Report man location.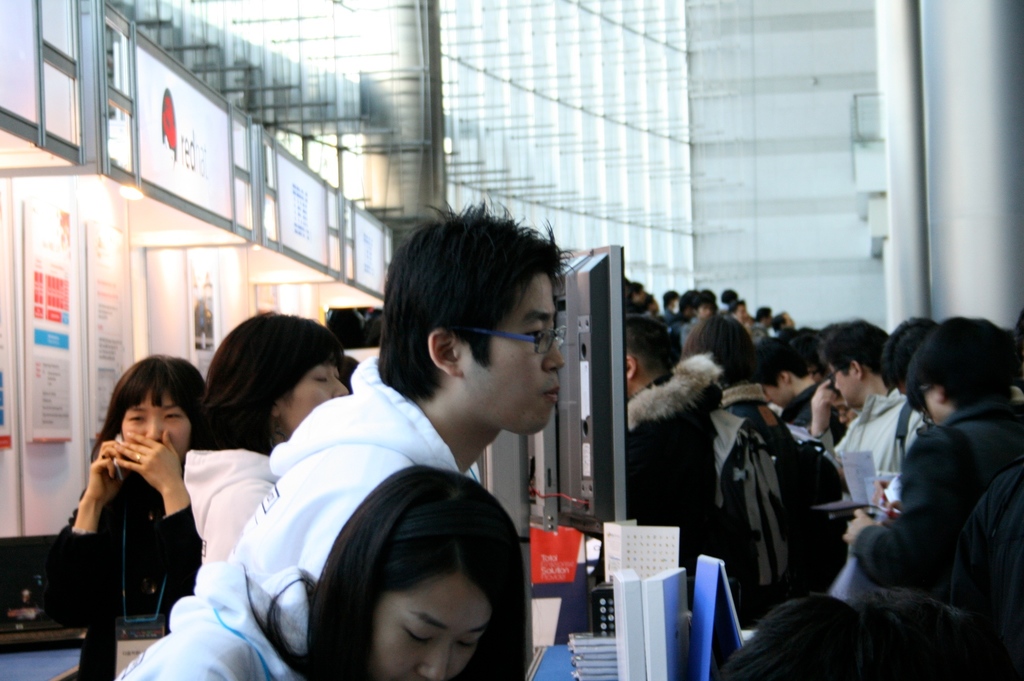
Report: {"x1": 751, "y1": 339, "x2": 849, "y2": 427}.
